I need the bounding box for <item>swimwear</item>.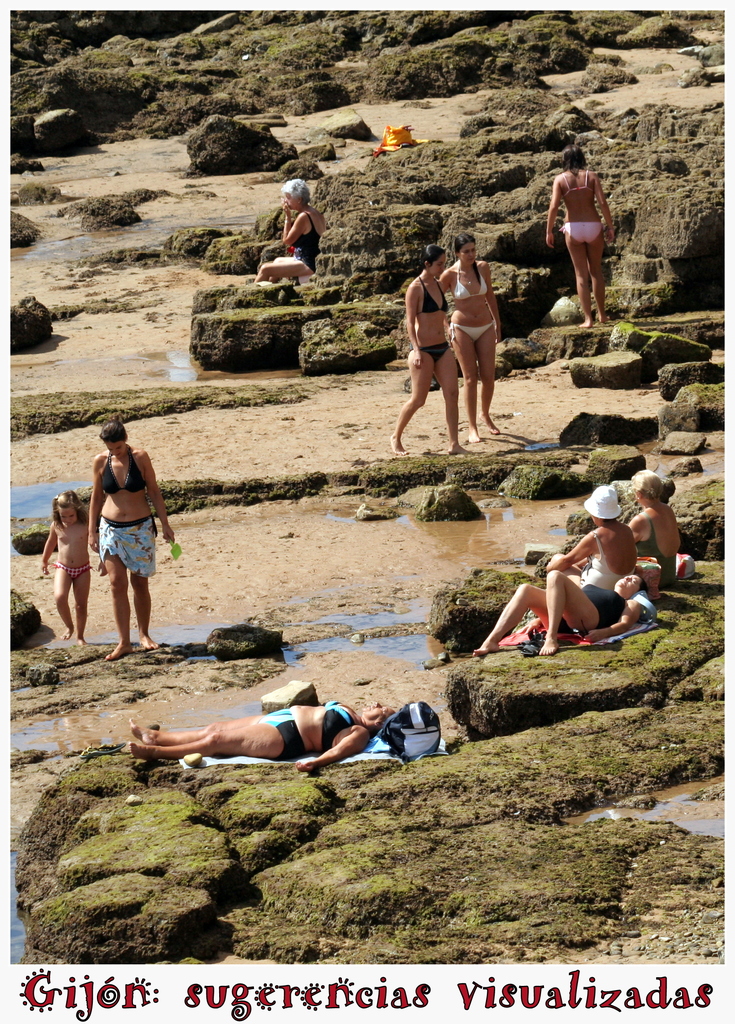
Here it is: box=[54, 563, 94, 579].
